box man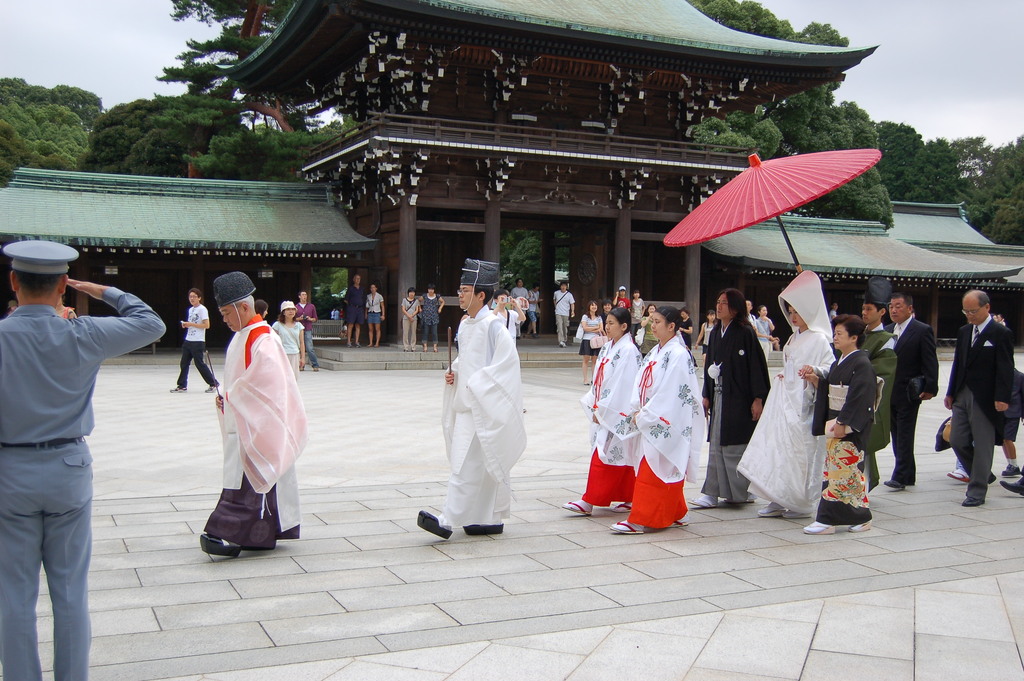
x1=947, y1=288, x2=1011, y2=509
